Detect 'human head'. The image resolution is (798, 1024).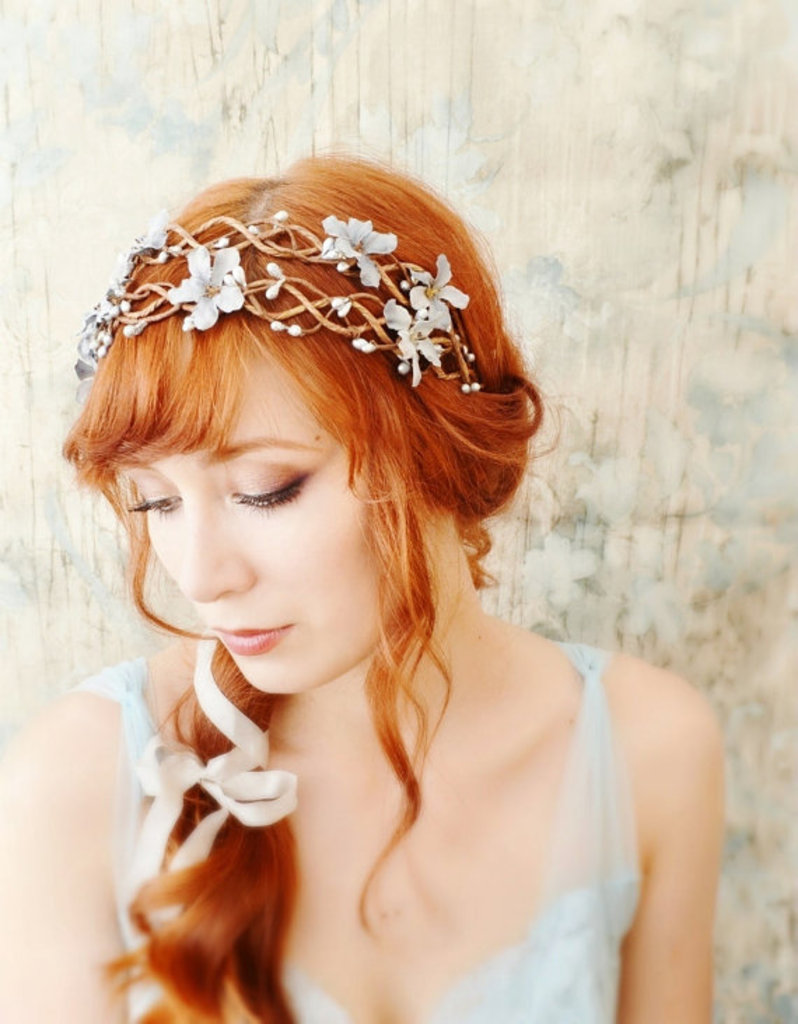
[56, 111, 563, 702].
